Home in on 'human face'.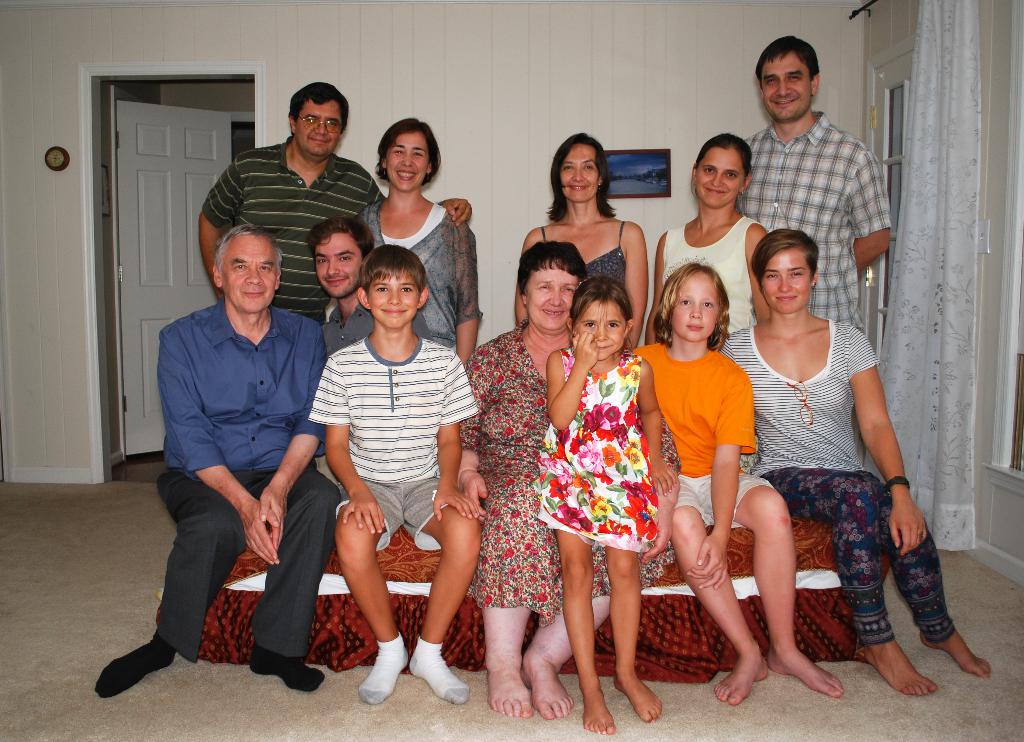
Homed in at [666,276,717,338].
